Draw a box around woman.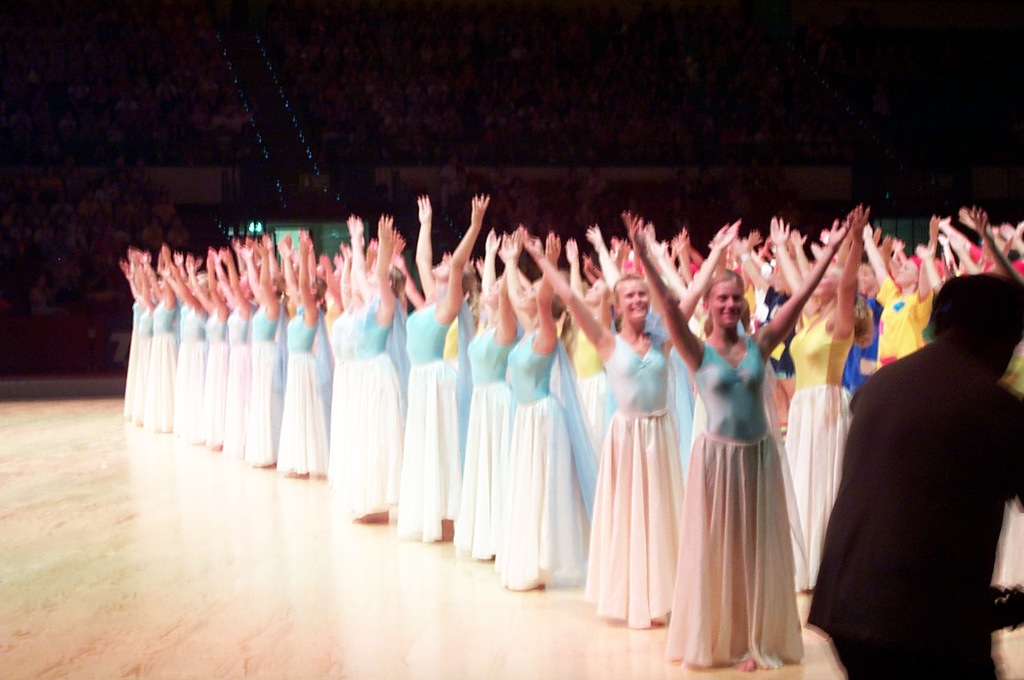
locate(392, 187, 488, 550).
